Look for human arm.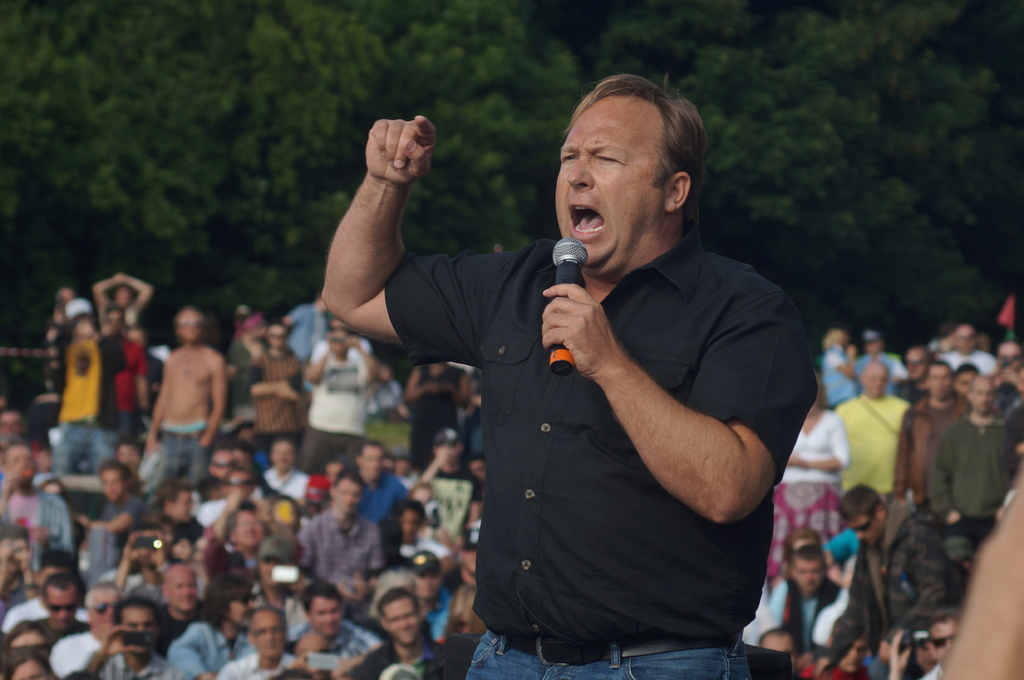
Found: x1=535 y1=283 x2=813 y2=525.
